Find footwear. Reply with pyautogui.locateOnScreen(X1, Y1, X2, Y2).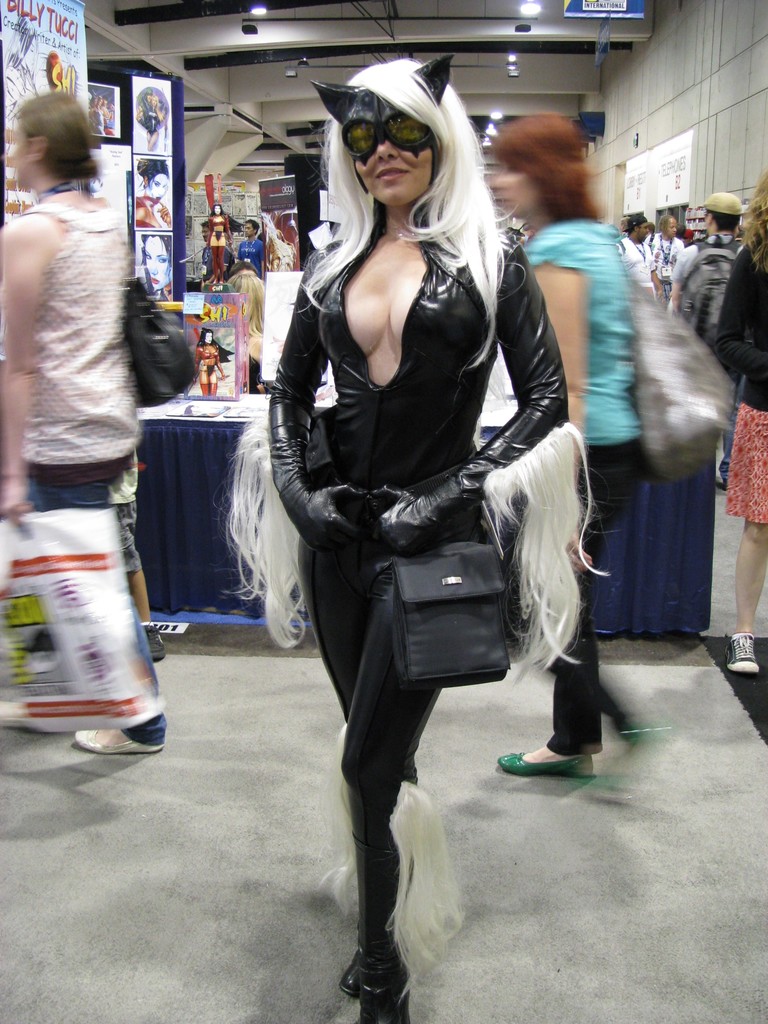
pyautogui.locateOnScreen(489, 749, 597, 774).
